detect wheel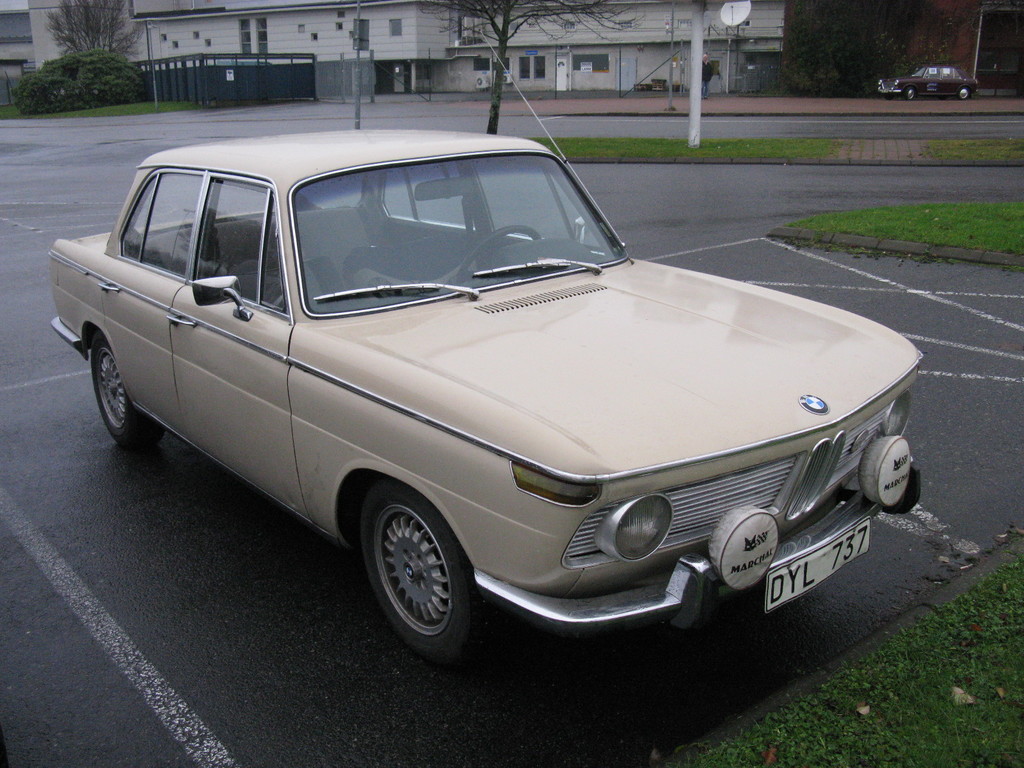
Rect(906, 84, 918, 100)
